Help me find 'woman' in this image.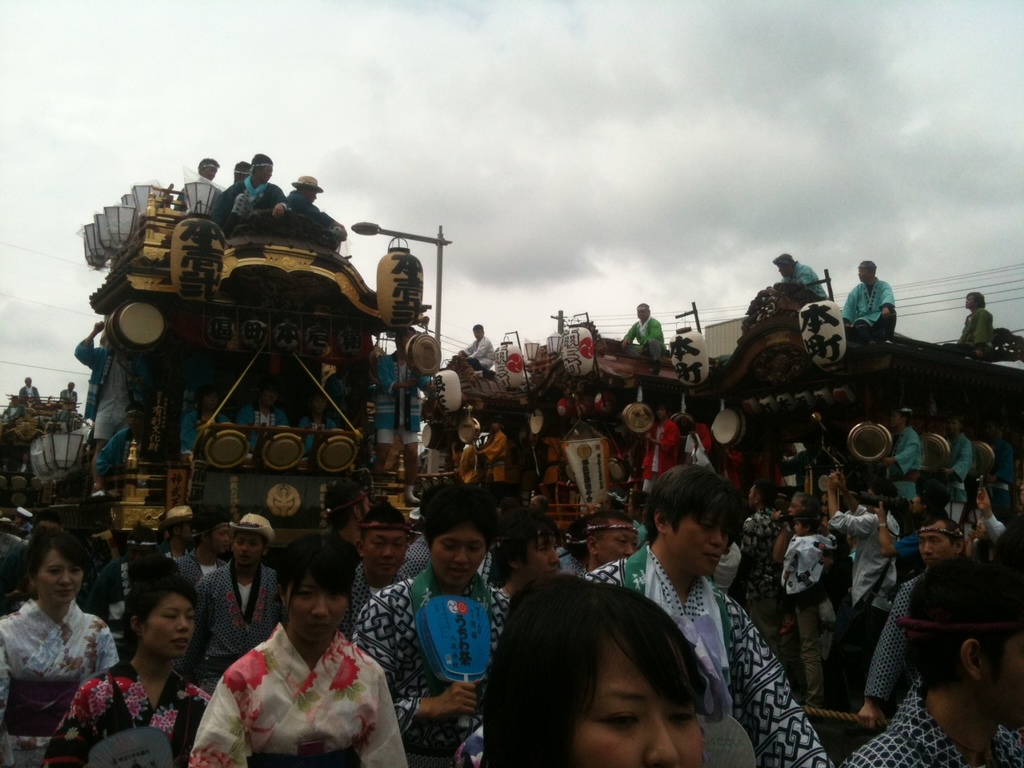
Found it: (0, 524, 121, 736).
